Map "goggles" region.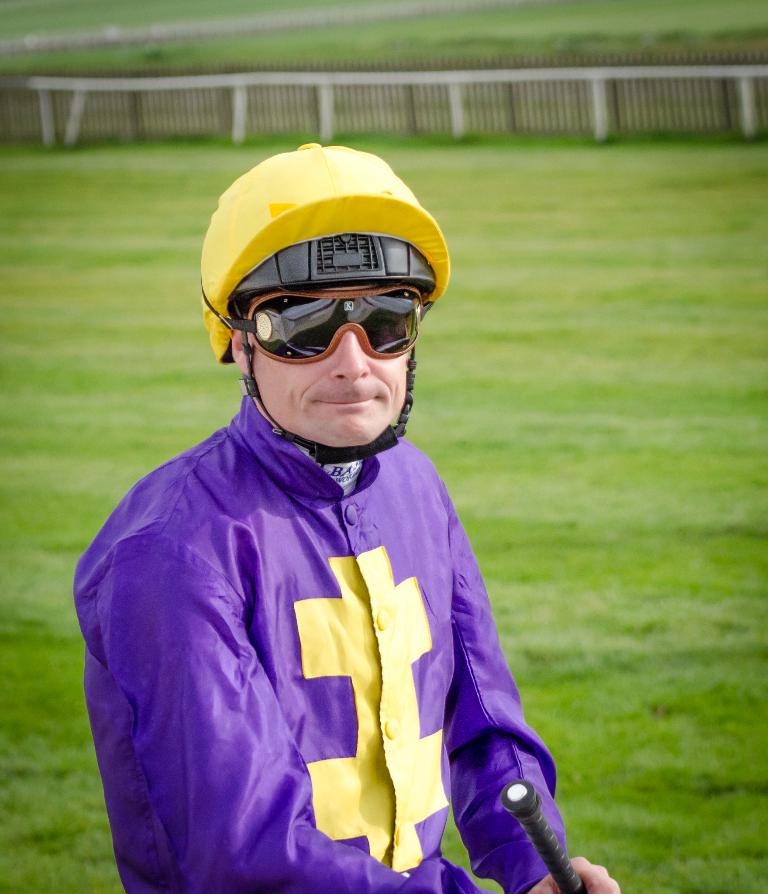
Mapped to (233,276,426,369).
